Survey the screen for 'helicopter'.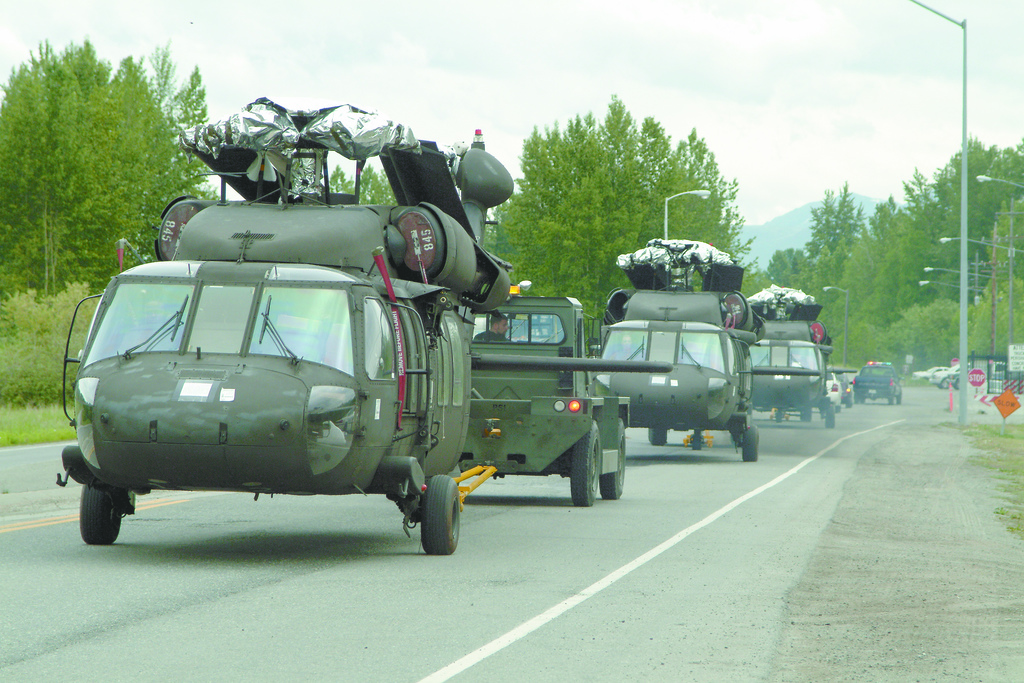
Survey found: (590, 241, 761, 463).
